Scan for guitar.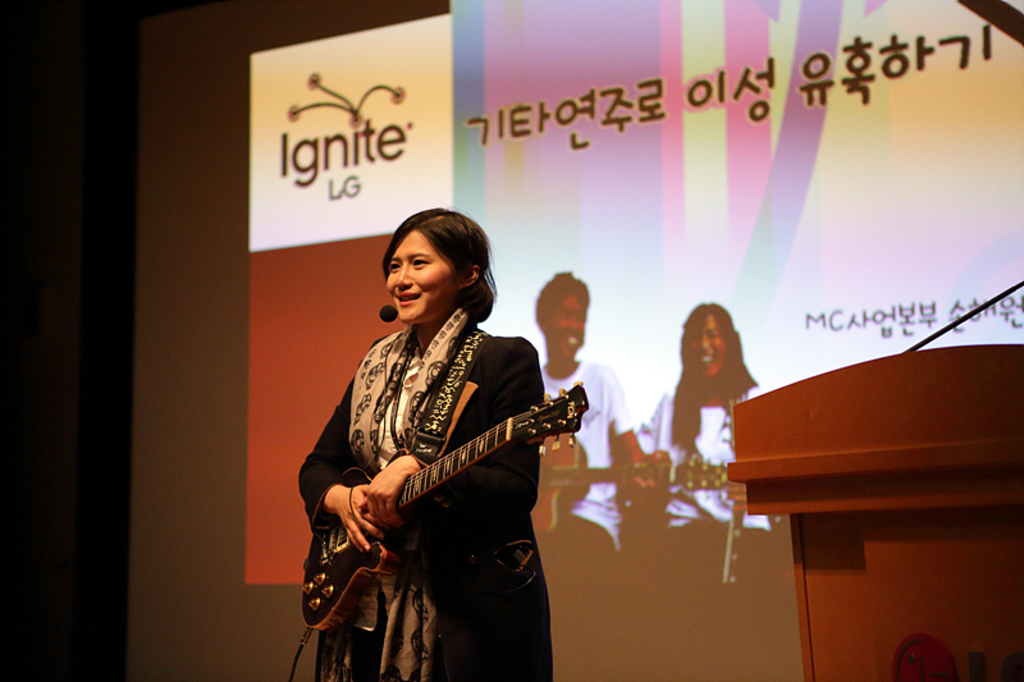
Scan result: pyautogui.locateOnScreen(538, 443, 673, 535).
